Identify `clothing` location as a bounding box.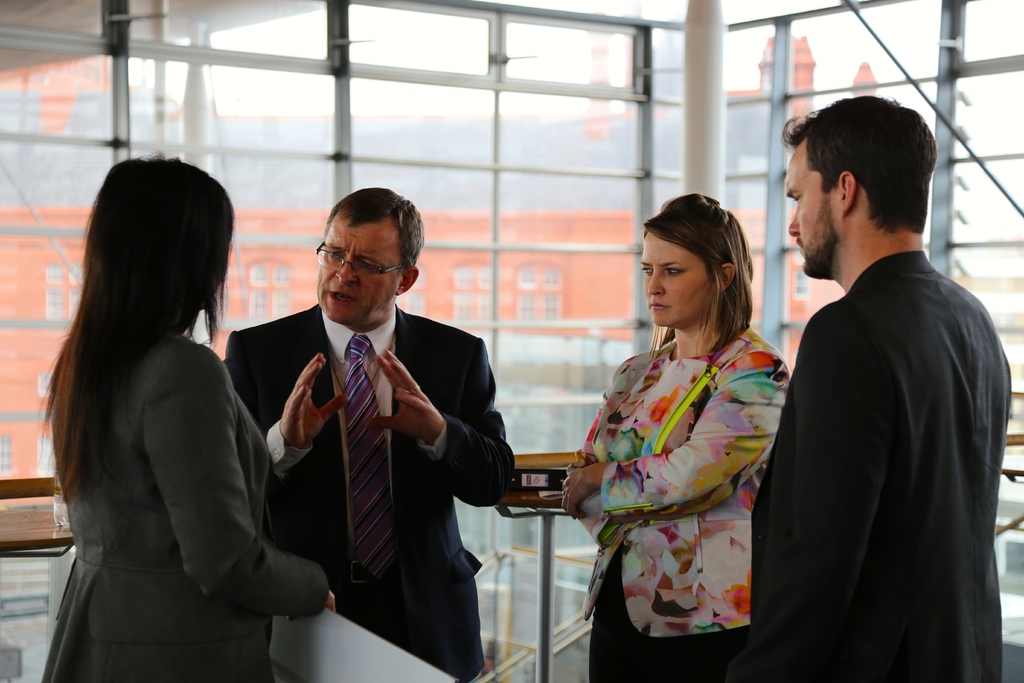
x1=750 y1=252 x2=1014 y2=682.
